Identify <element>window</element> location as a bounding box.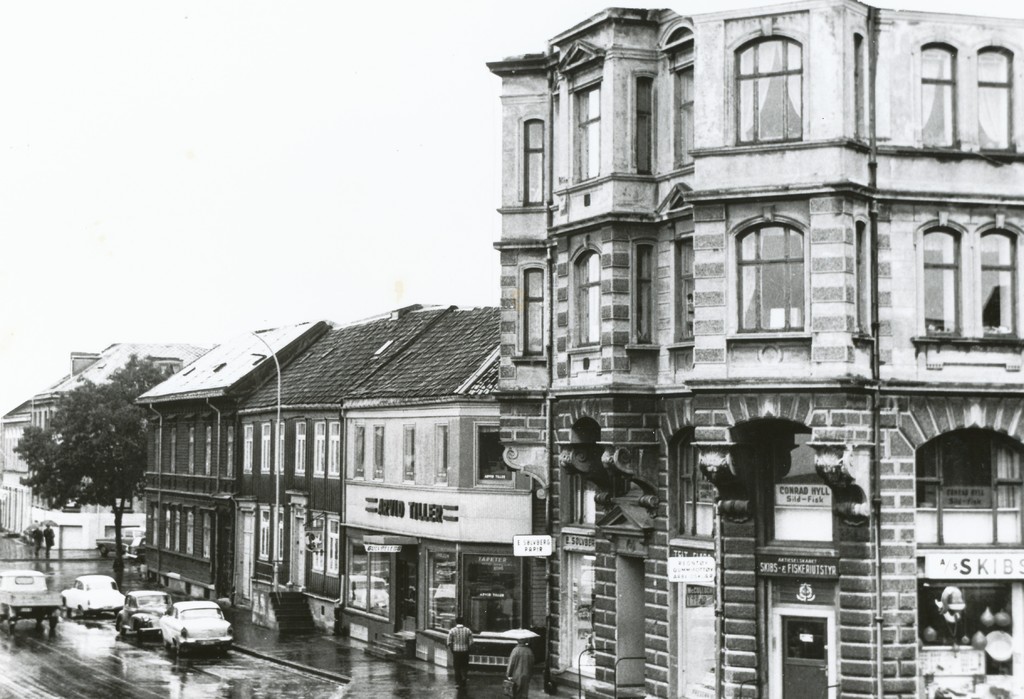
locate(566, 238, 605, 351).
